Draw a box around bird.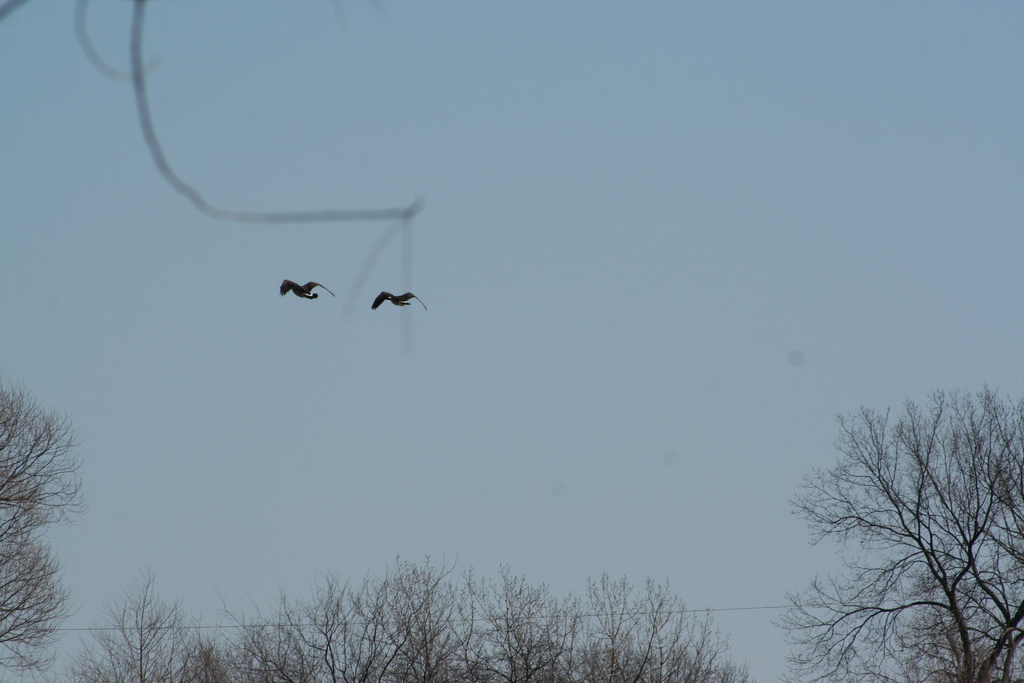
[353,275,425,322].
